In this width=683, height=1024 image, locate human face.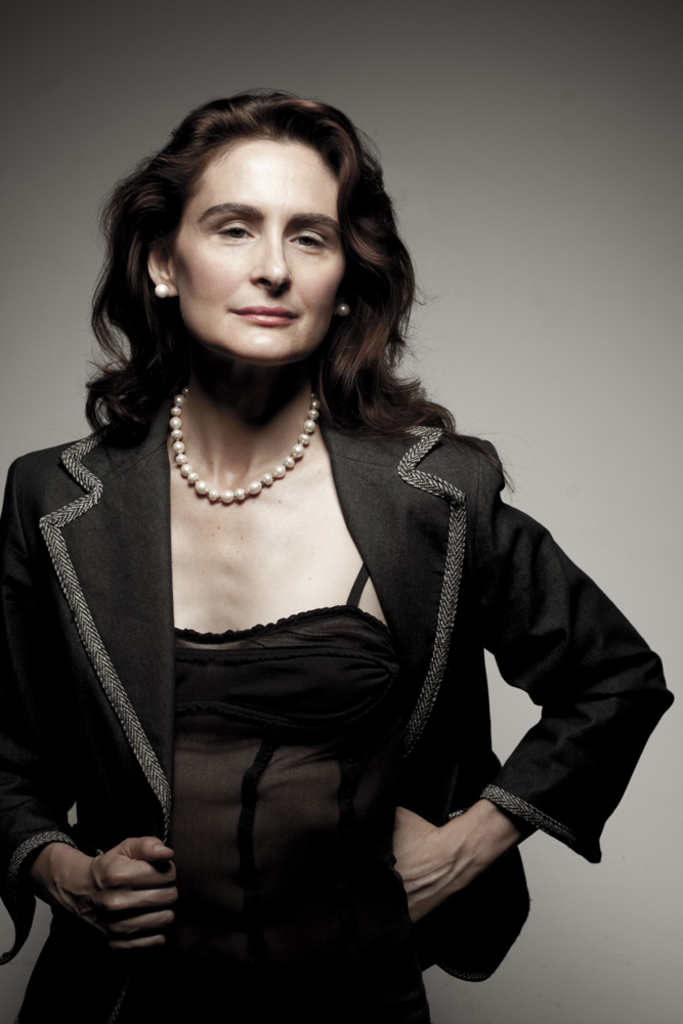
Bounding box: 174:137:347:362.
